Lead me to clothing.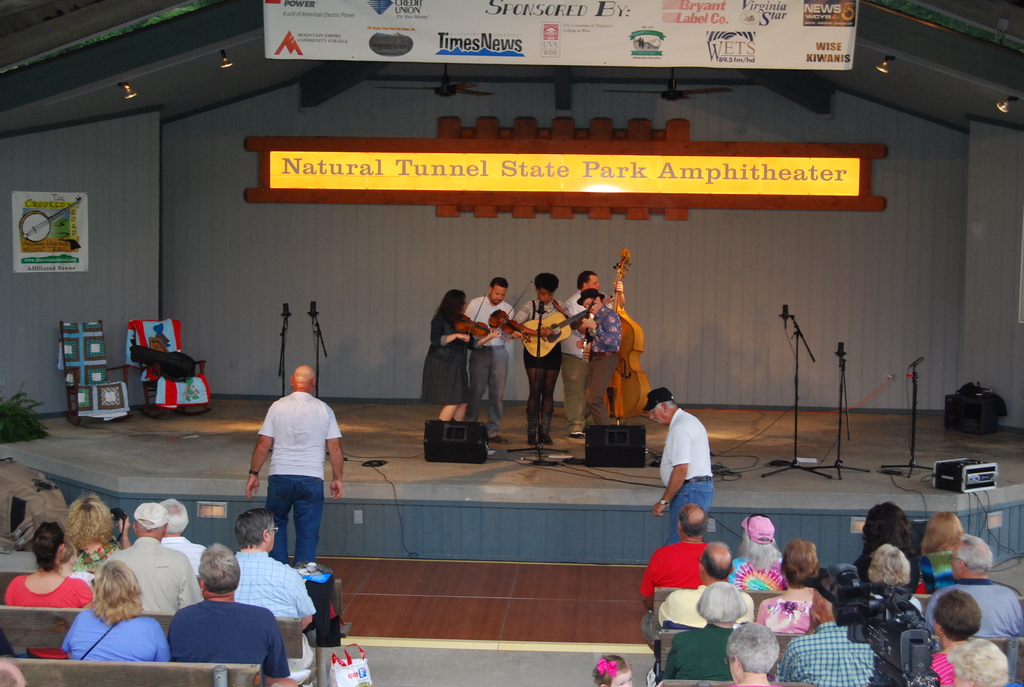
Lead to x1=657 y1=411 x2=714 y2=542.
